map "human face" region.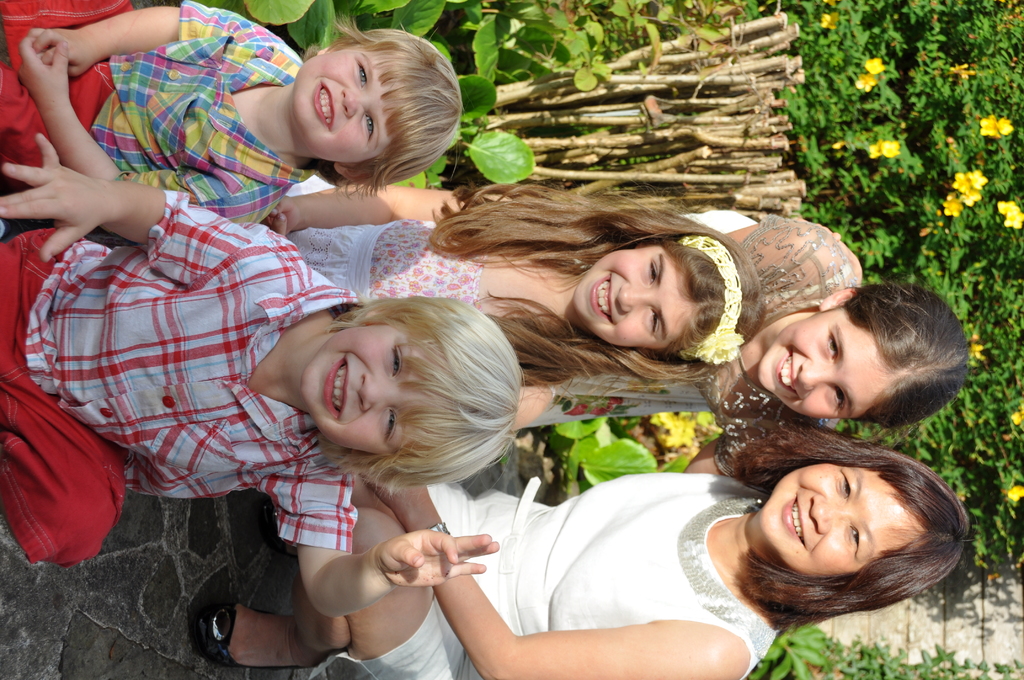
Mapped to locate(294, 40, 392, 166).
